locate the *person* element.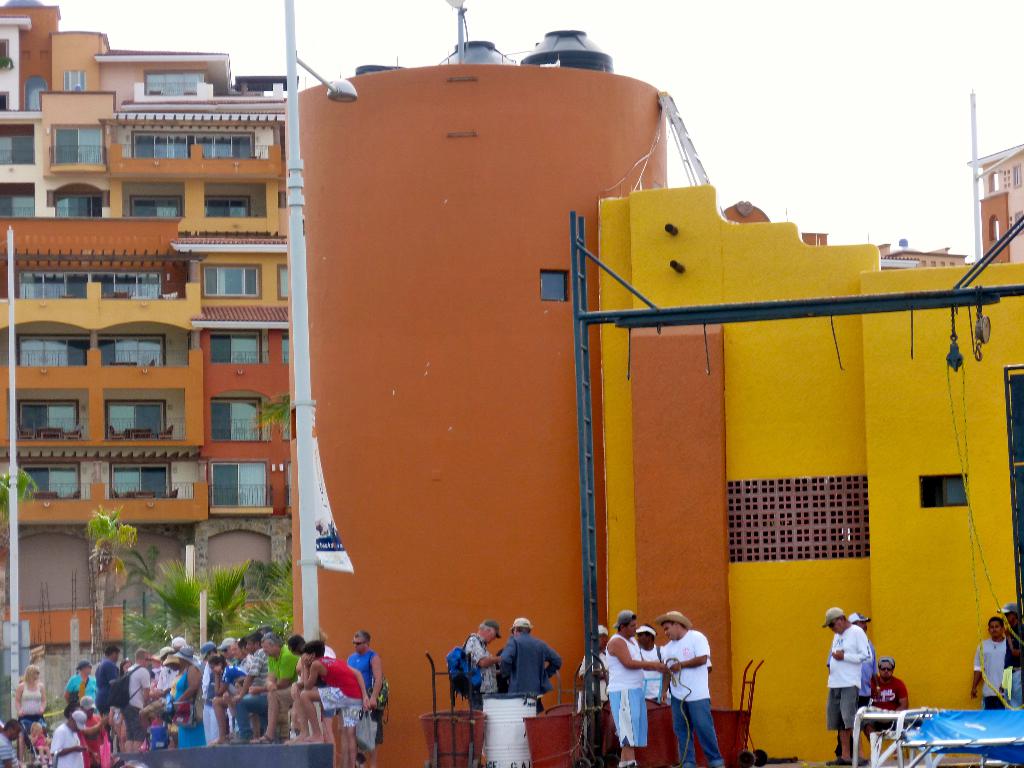
Element bbox: bbox=(461, 619, 500, 712).
